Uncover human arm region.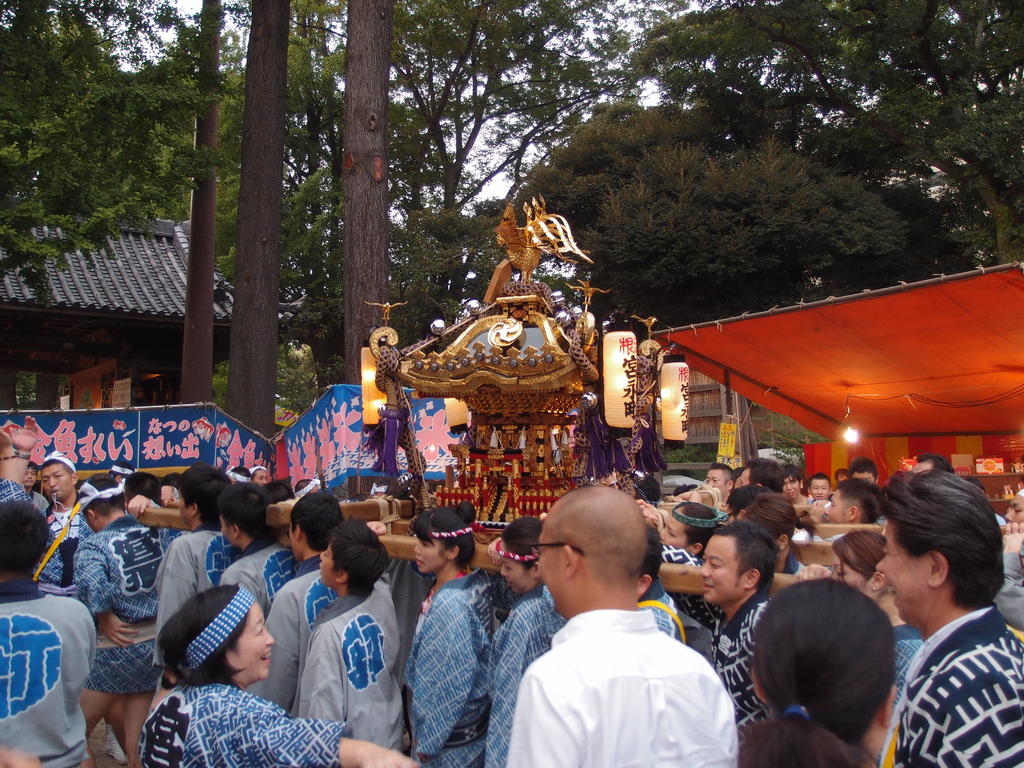
Uncovered: [x1=75, y1=545, x2=136, y2=651].
